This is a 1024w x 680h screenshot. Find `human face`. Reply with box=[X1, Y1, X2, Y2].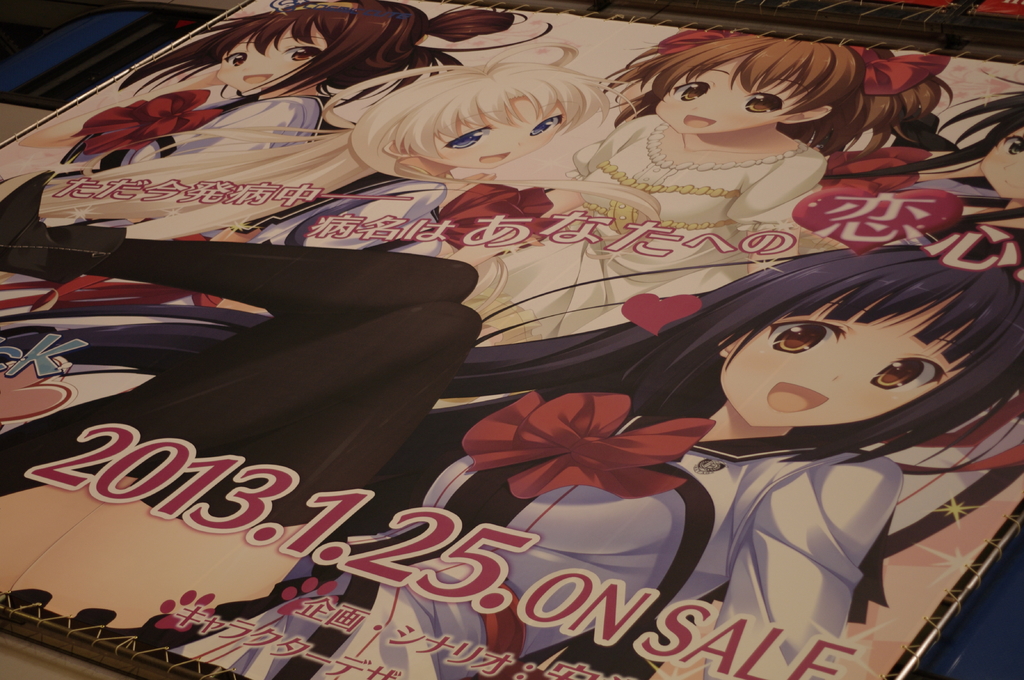
box=[220, 15, 329, 92].
